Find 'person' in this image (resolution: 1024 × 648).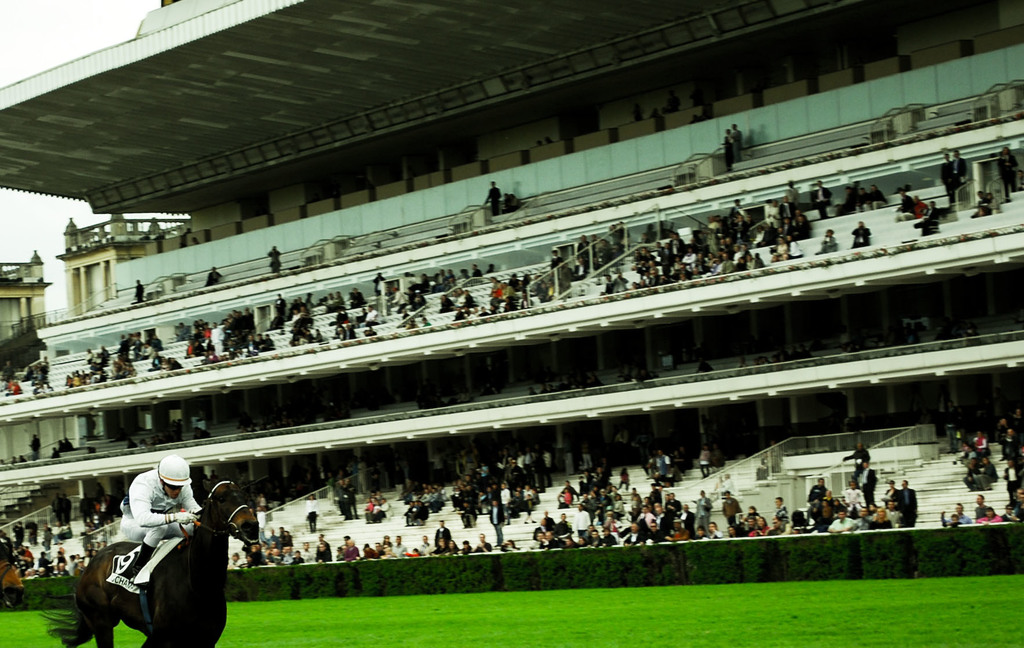
<region>698, 446, 710, 480</region>.
